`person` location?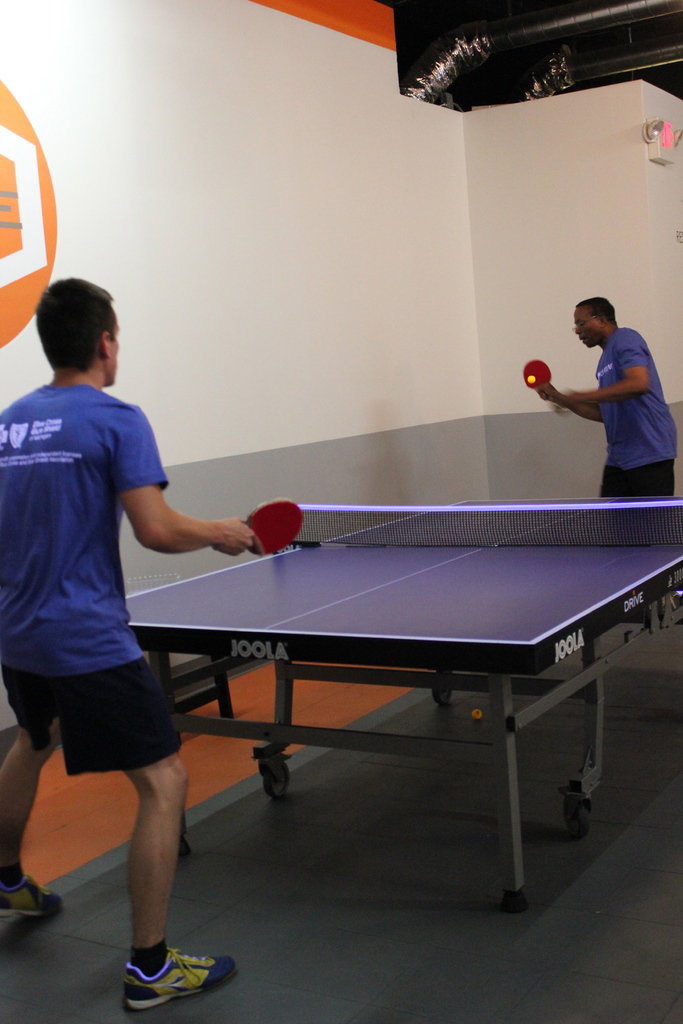
x1=0, y1=271, x2=253, y2=1012
